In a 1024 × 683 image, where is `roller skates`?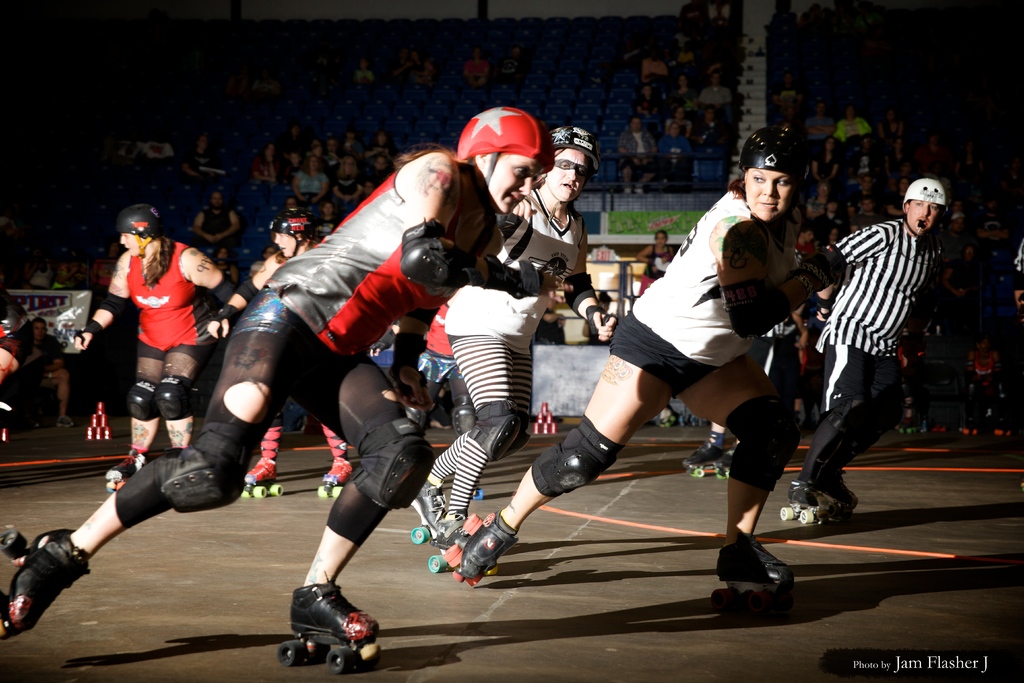
712 448 732 480.
